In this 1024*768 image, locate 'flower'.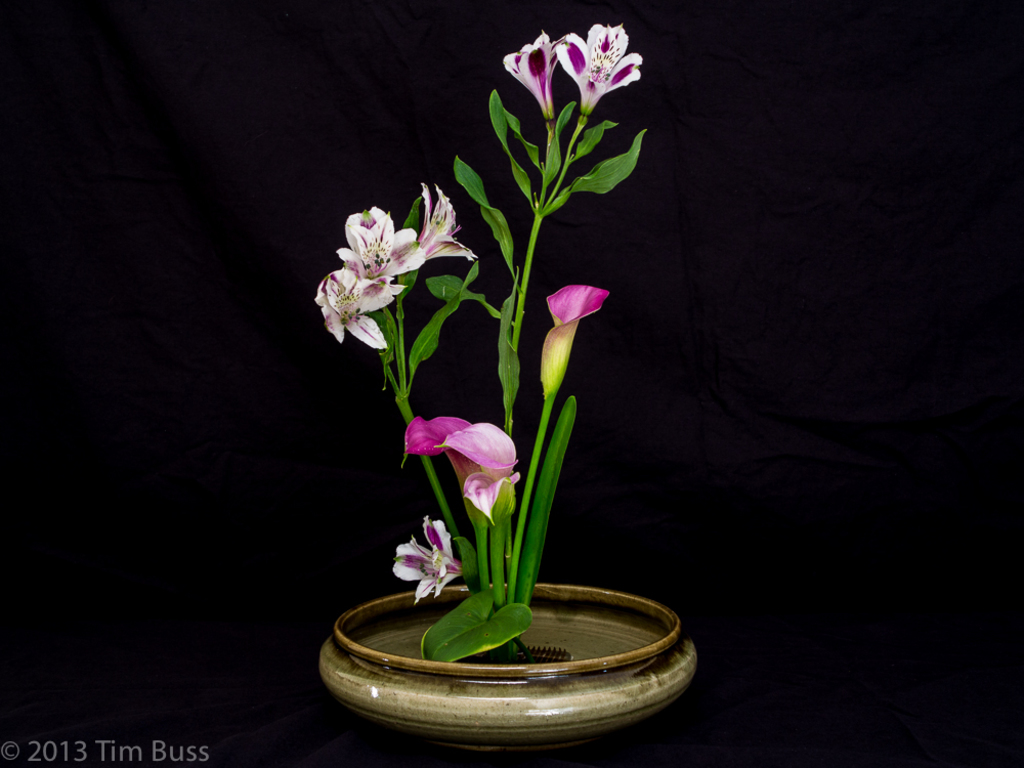
Bounding box: box(389, 518, 479, 604).
